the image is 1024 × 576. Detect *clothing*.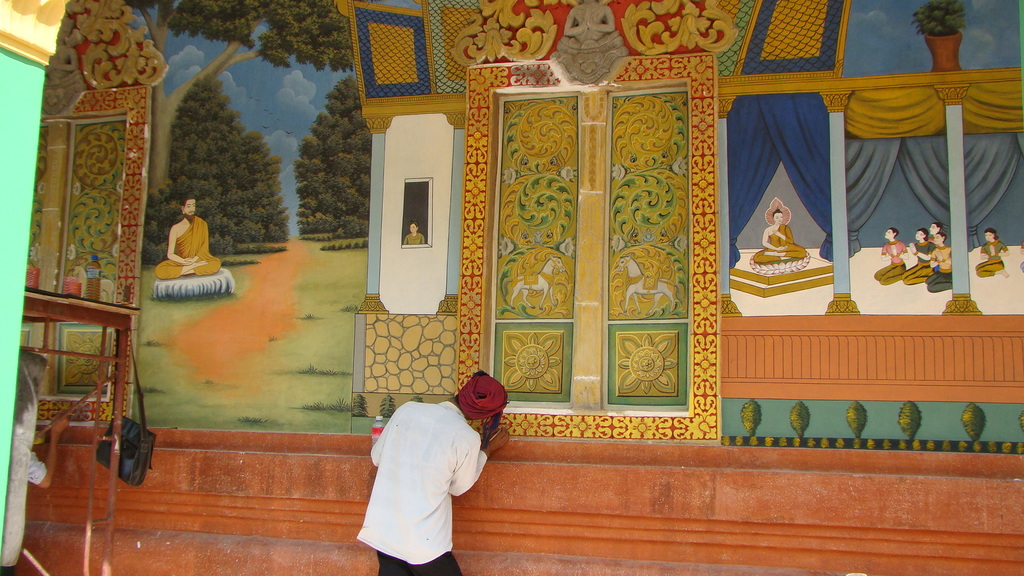
Detection: <bbox>927, 243, 955, 294</bbox>.
